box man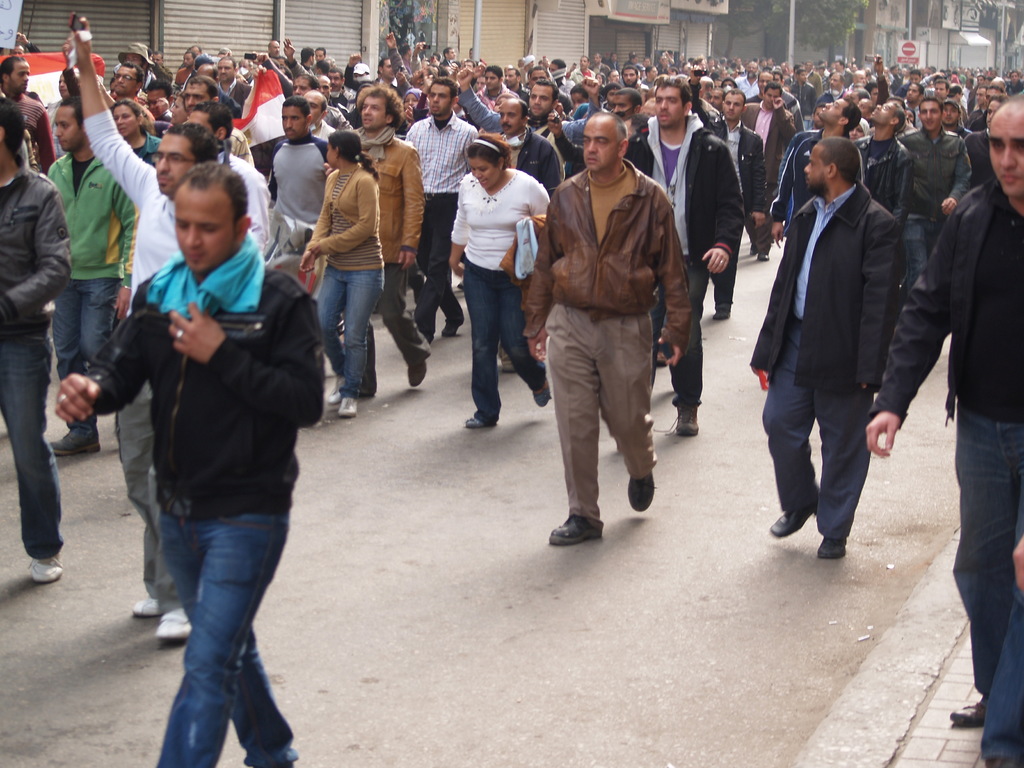
x1=0 y1=98 x2=74 y2=580
